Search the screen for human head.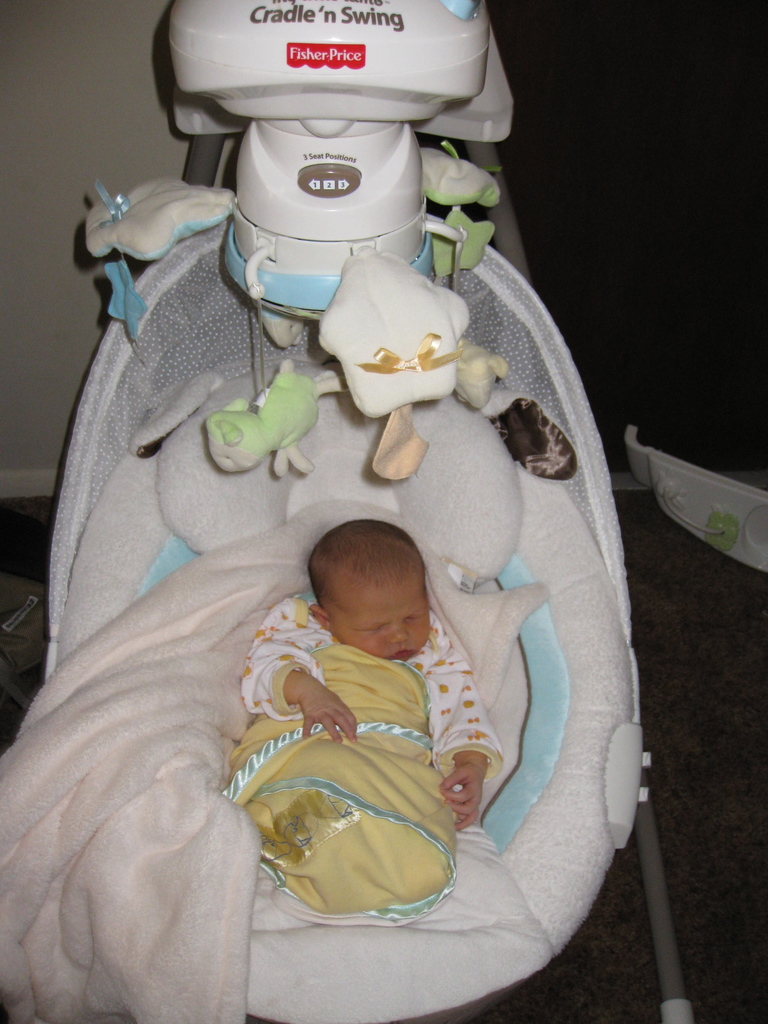
Found at 302 529 451 664.
